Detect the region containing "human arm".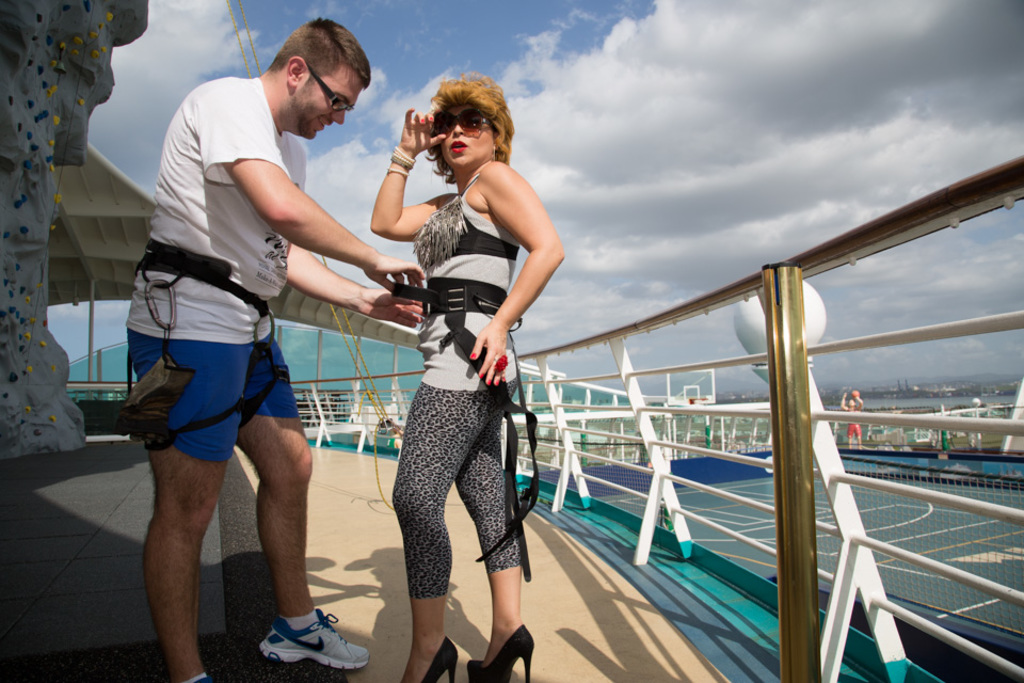
box(356, 145, 429, 245).
